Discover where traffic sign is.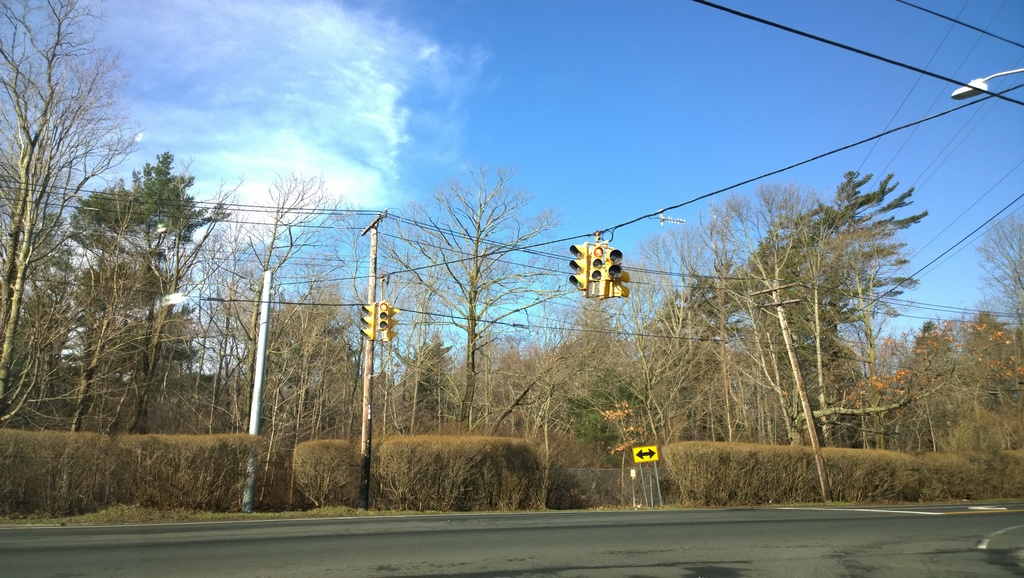
Discovered at bbox=[565, 239, 632, 298].
